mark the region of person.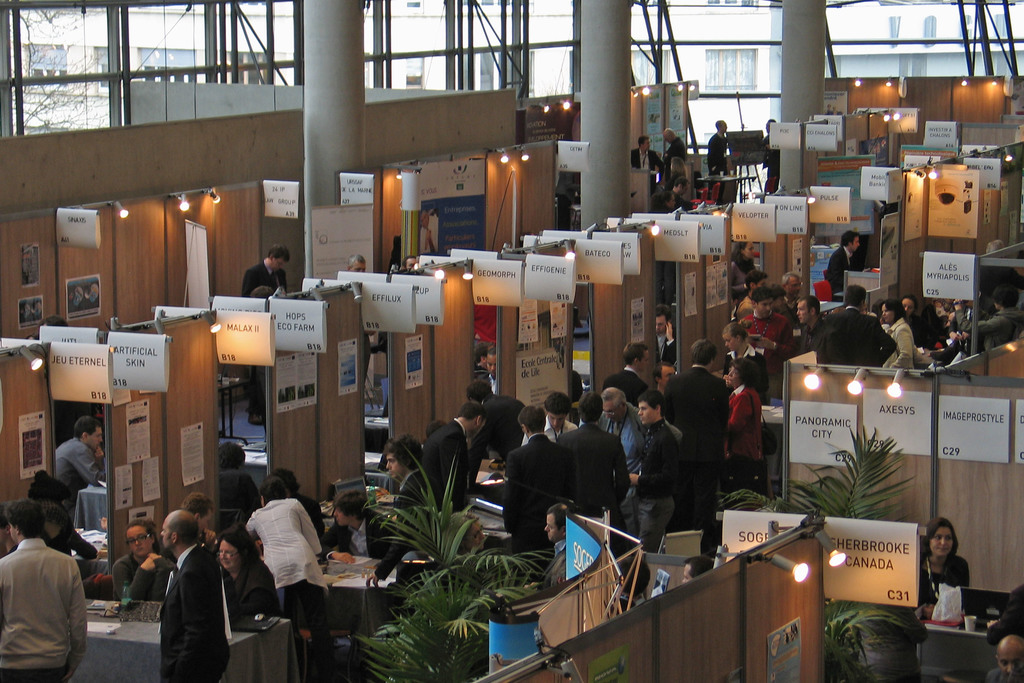
Region: select_region(655, 173, 691, 209).
